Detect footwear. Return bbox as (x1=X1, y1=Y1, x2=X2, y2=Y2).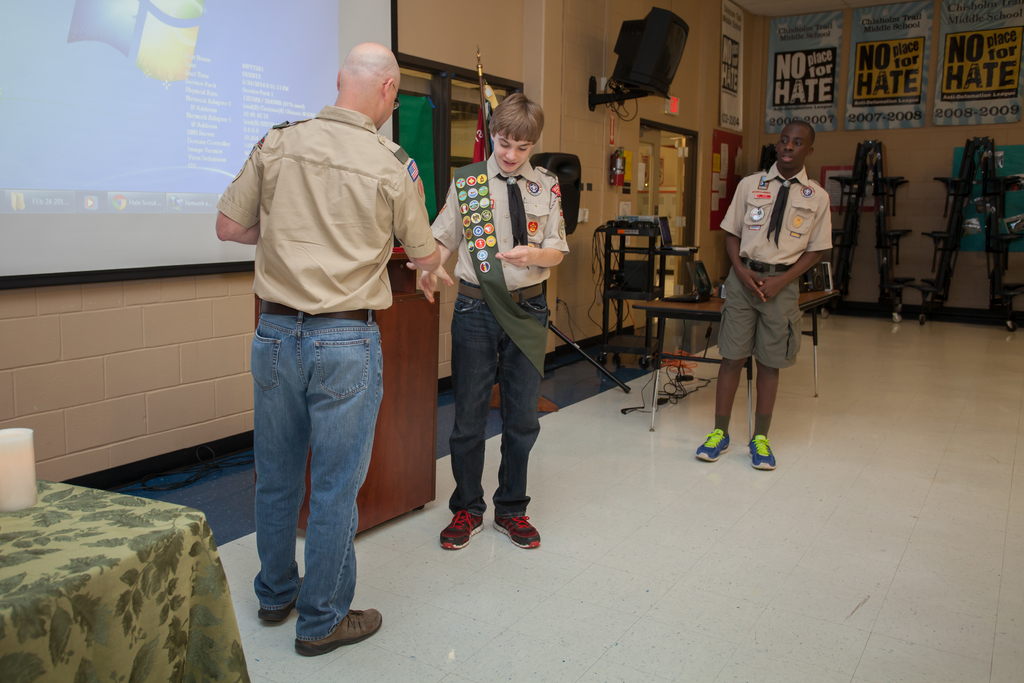
(x1=438, y1=506, x2=485, y2=547).
